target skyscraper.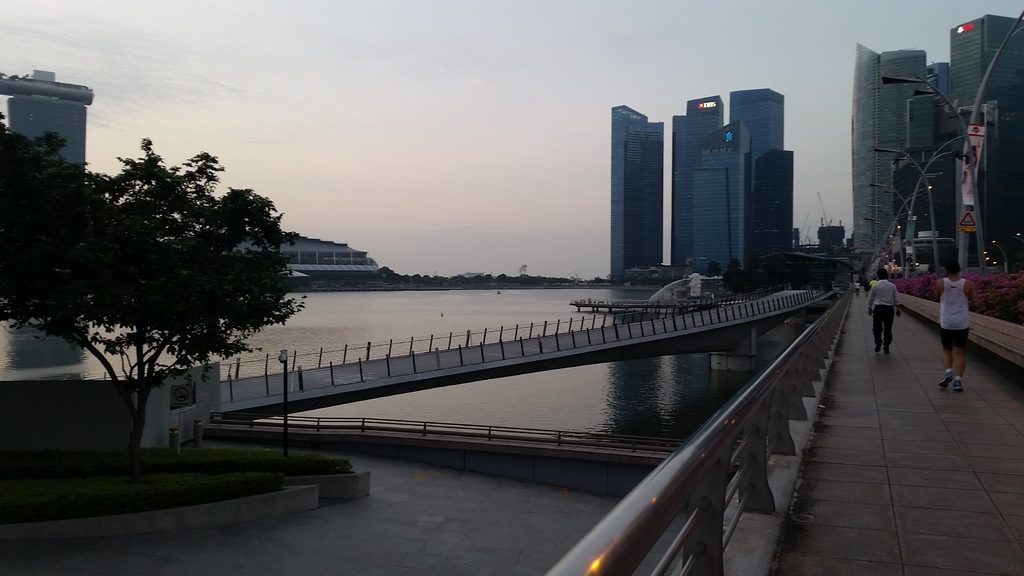
Target region: detection(606, 93, 674, 276).
